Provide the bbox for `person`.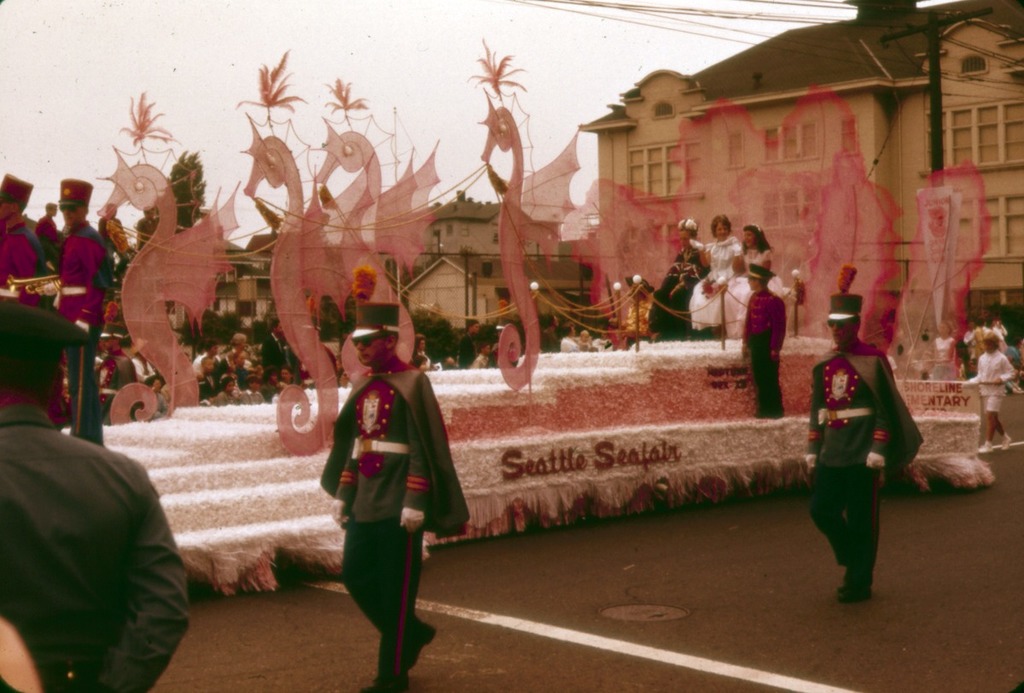
Rect(319, 328, 444, 673).
